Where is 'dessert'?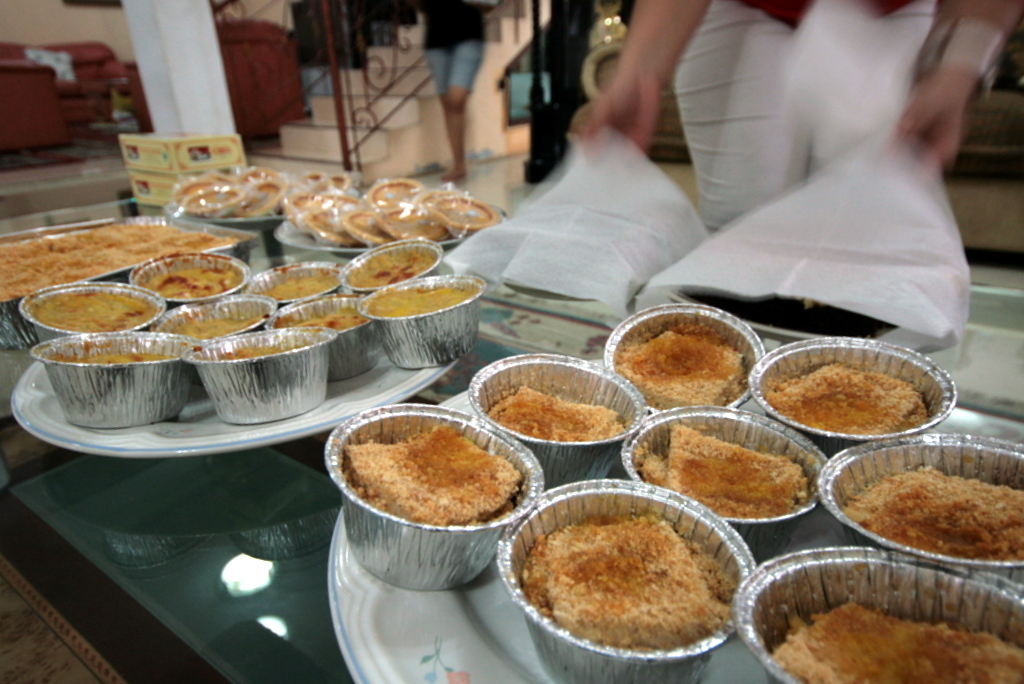
[left=206, top=335, right=290, bottom=349].
